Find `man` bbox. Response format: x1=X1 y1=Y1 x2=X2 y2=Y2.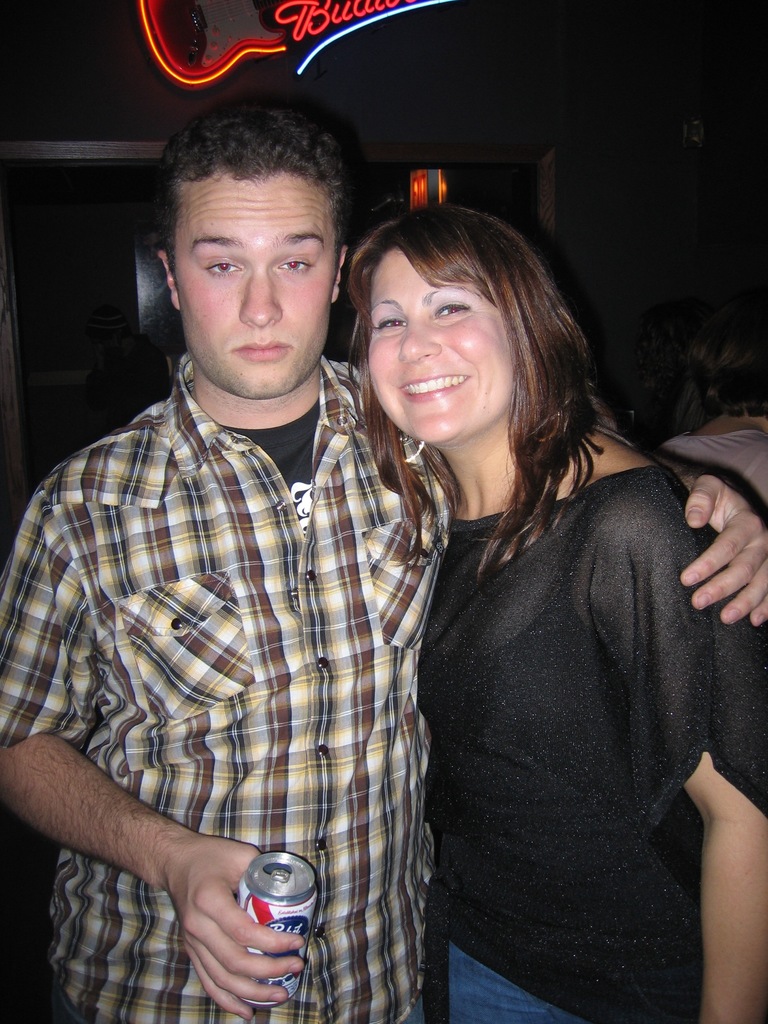
x1=0 y1=100 x2=767 y2=1023.
